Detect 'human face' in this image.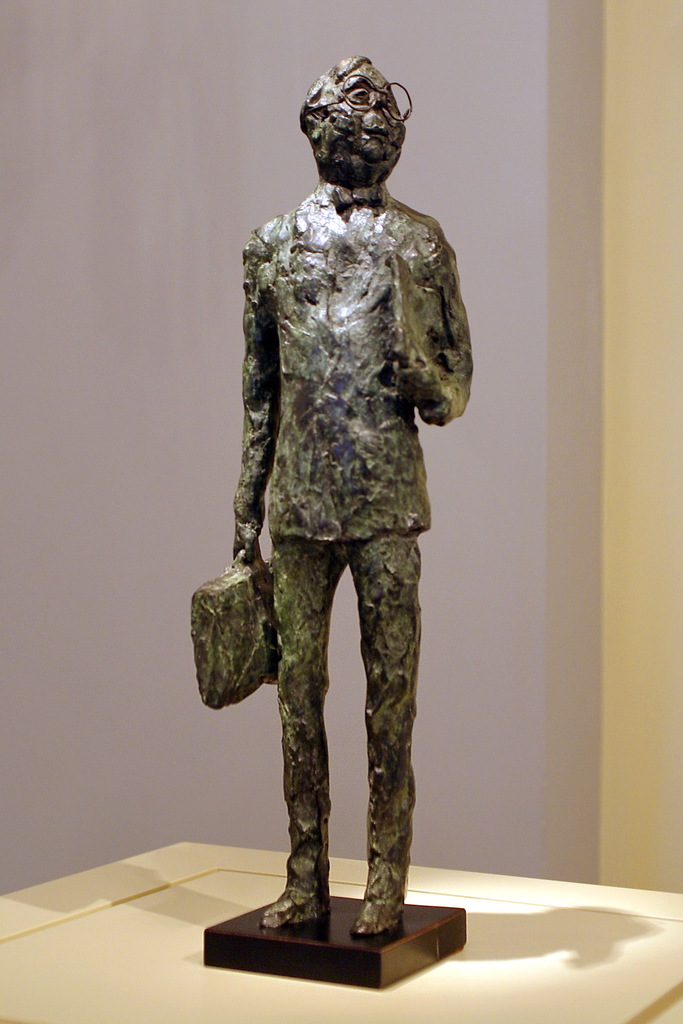
Detection: [326,58,410,179].
